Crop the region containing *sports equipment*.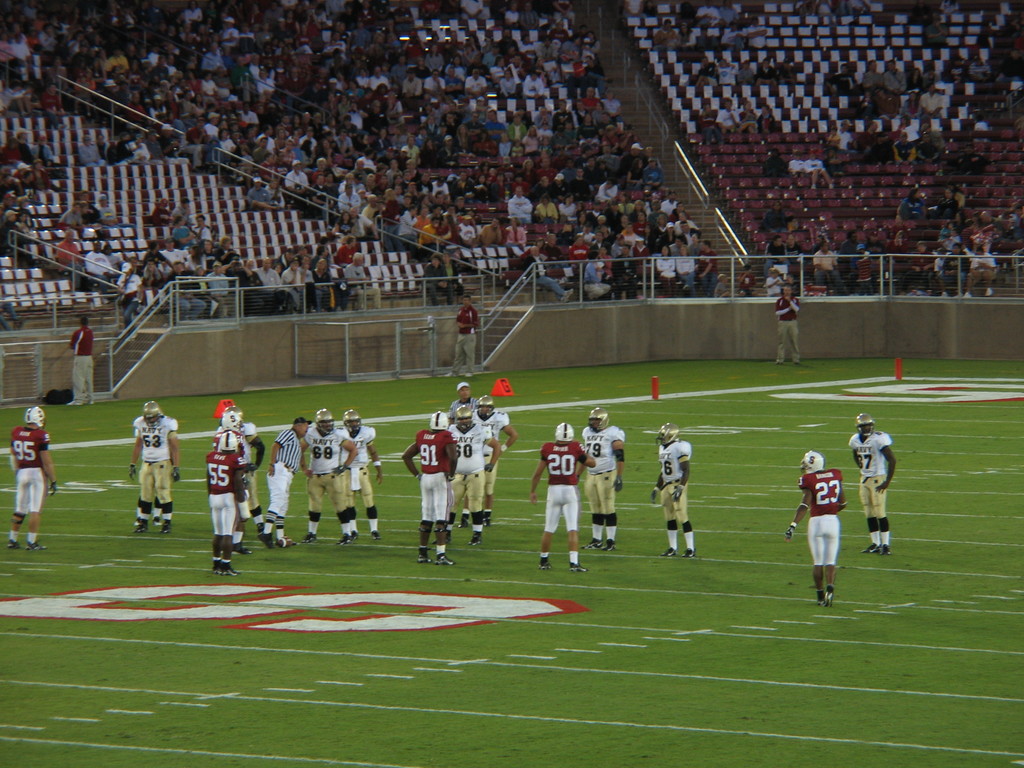
Crop region: {"x1": 474, "y1": 394, "x2": 500, "y2": 419}.
